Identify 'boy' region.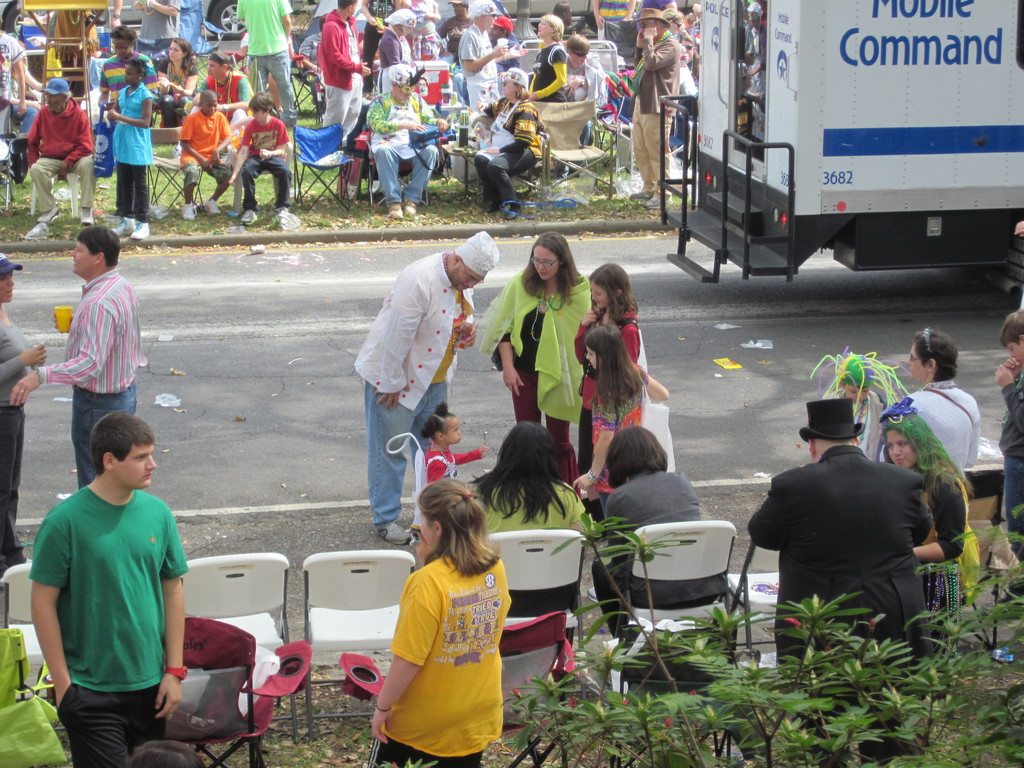
Region: bbox=(993, 306, 1023, 610).
